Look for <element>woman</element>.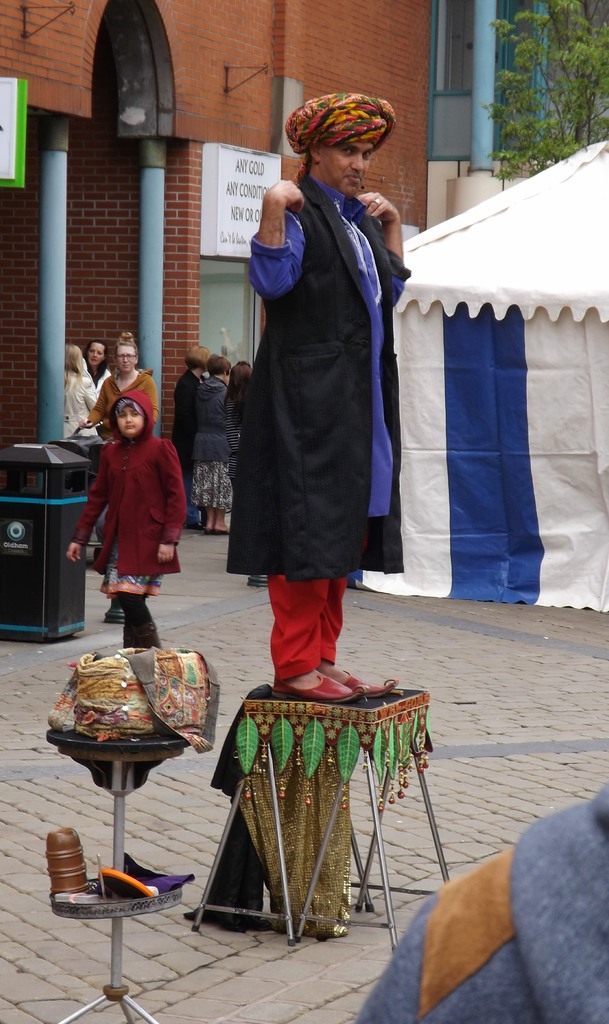
Found: 224, 91, 413, 701.
